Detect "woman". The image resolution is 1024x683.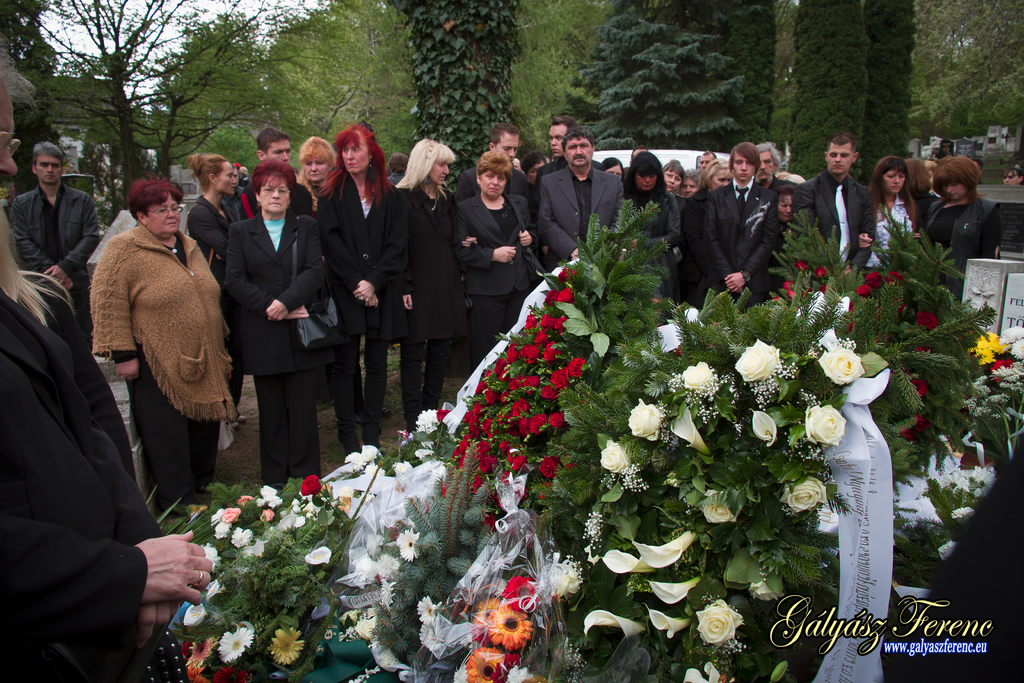
Rect(830, 148, 922, 304).
